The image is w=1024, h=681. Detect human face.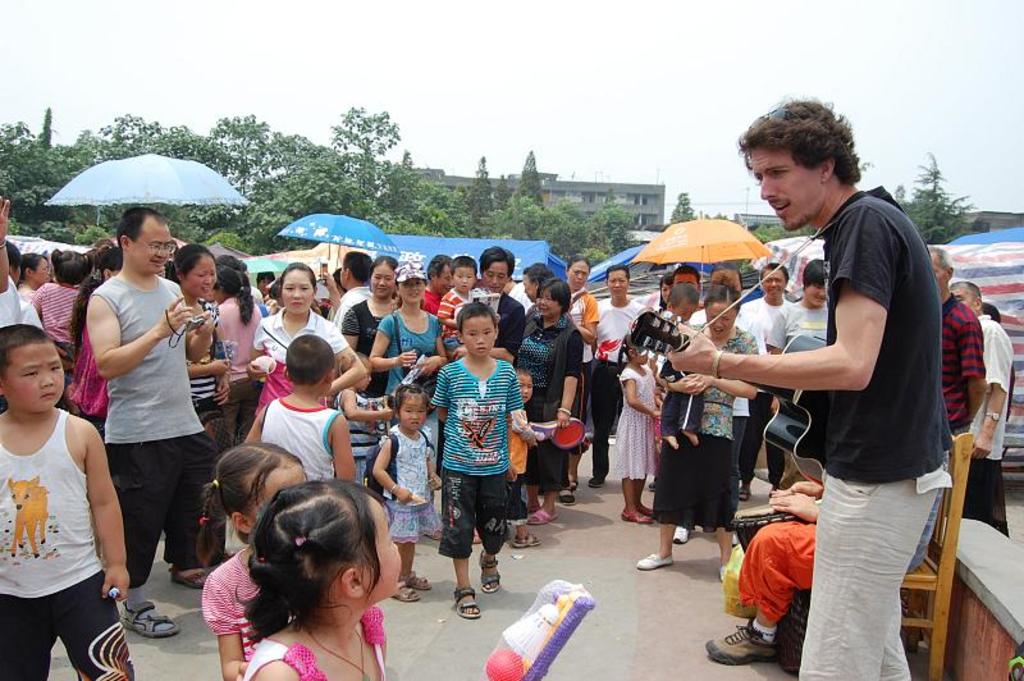
Detection: 4 339 64 408.
